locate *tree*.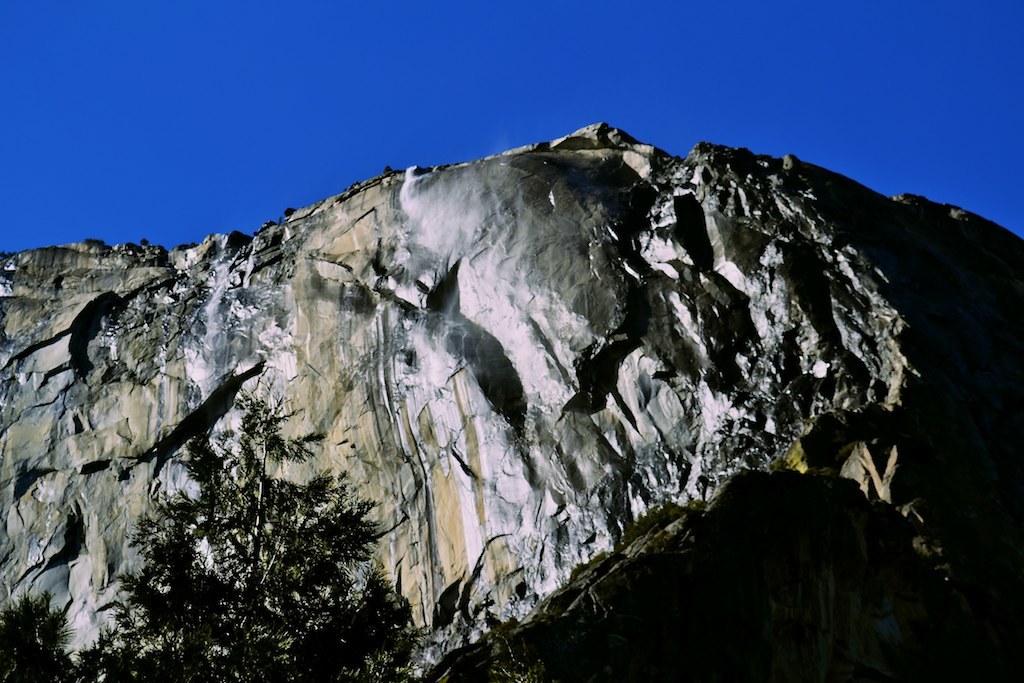
Bounding box: bbox=(77, 397, 421, 662).
